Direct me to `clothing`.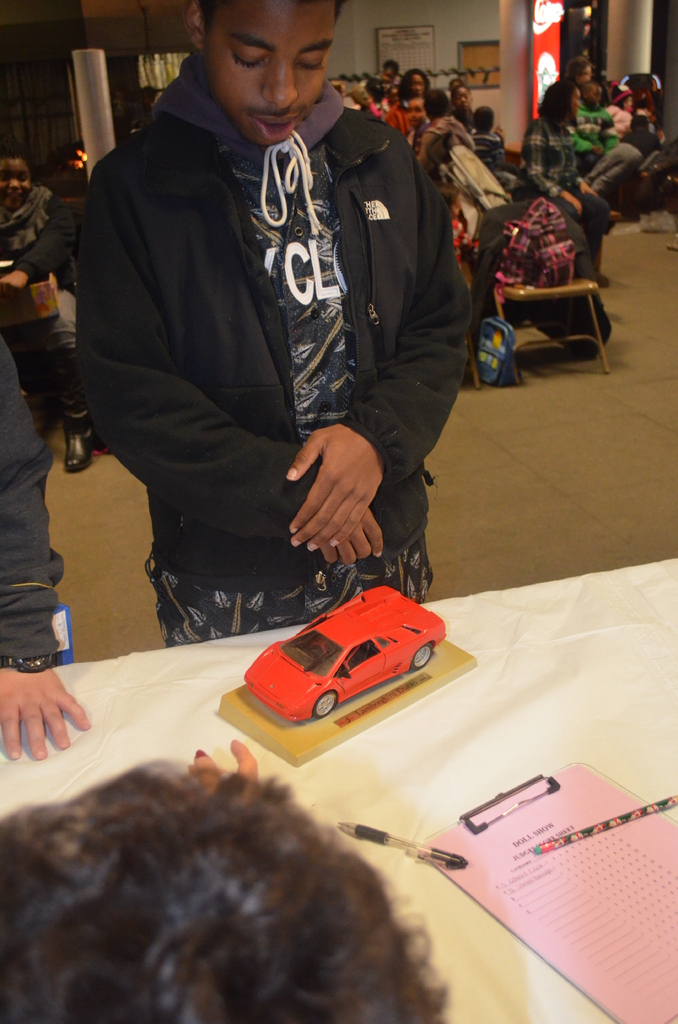
Direction: box=[449, 209, 473, 269].
